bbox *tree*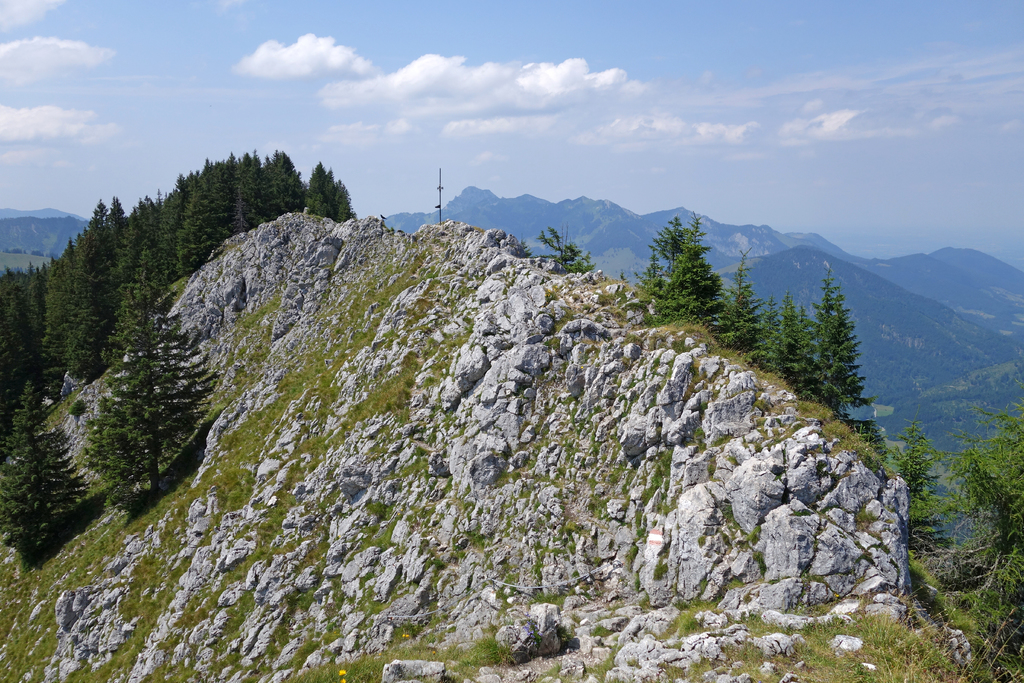
pyautogui.locateOnScreen(174, 215, 213, 274)
